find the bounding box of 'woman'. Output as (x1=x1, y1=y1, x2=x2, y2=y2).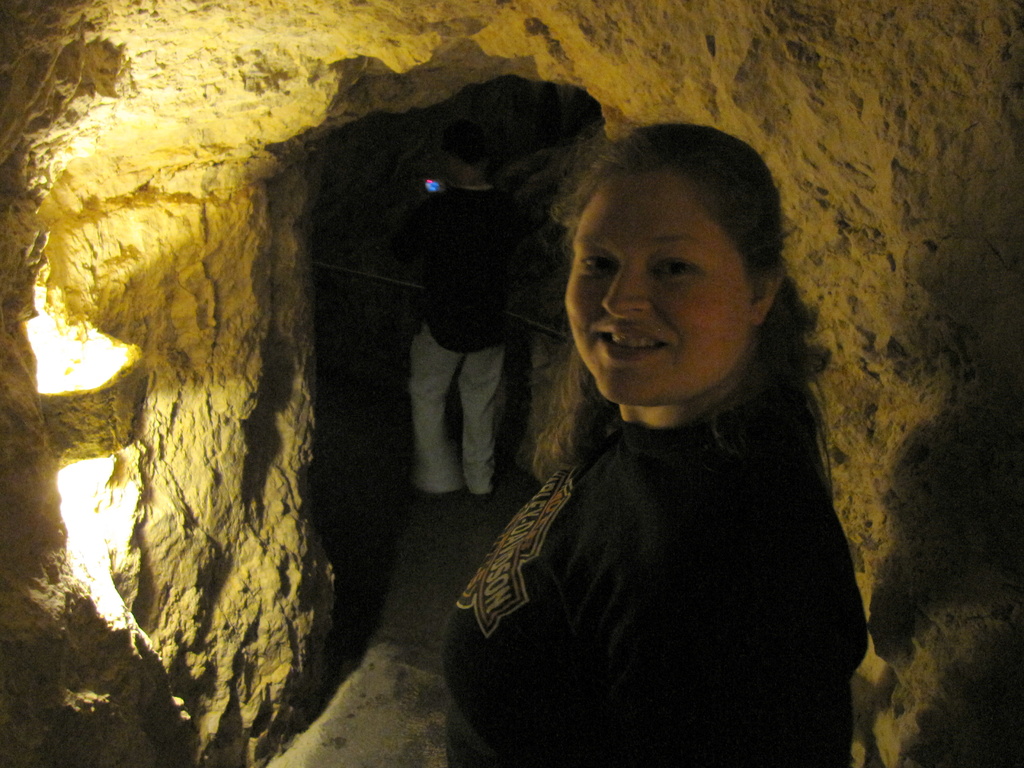
(x1=452, y1=115, x2=861, y2=764).
